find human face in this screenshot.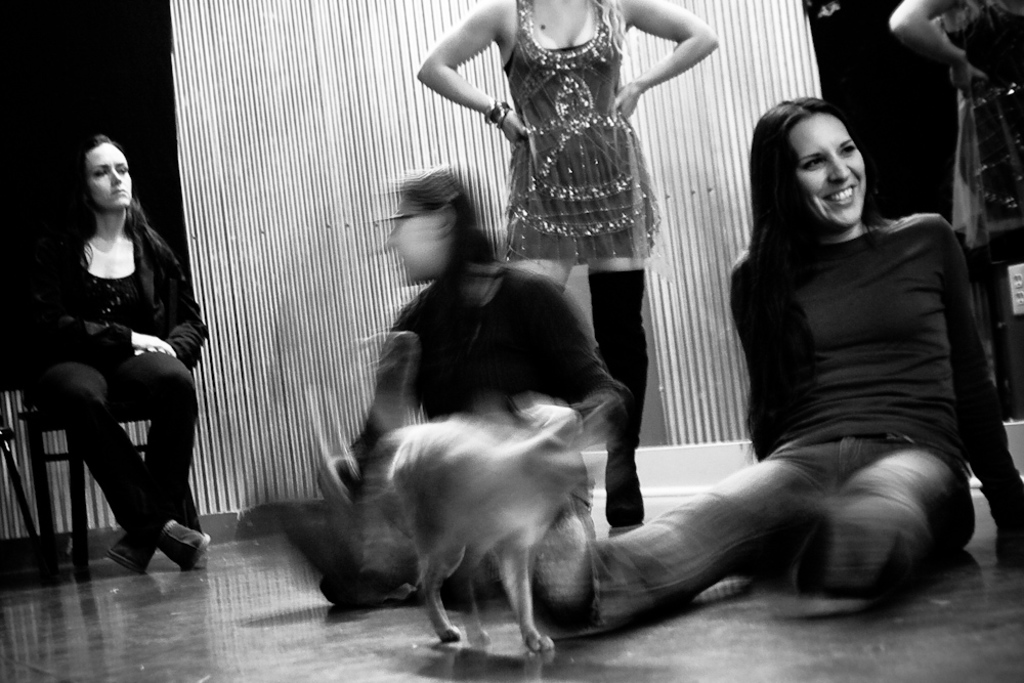
The bounding box for human face is 89 142 126 202.
